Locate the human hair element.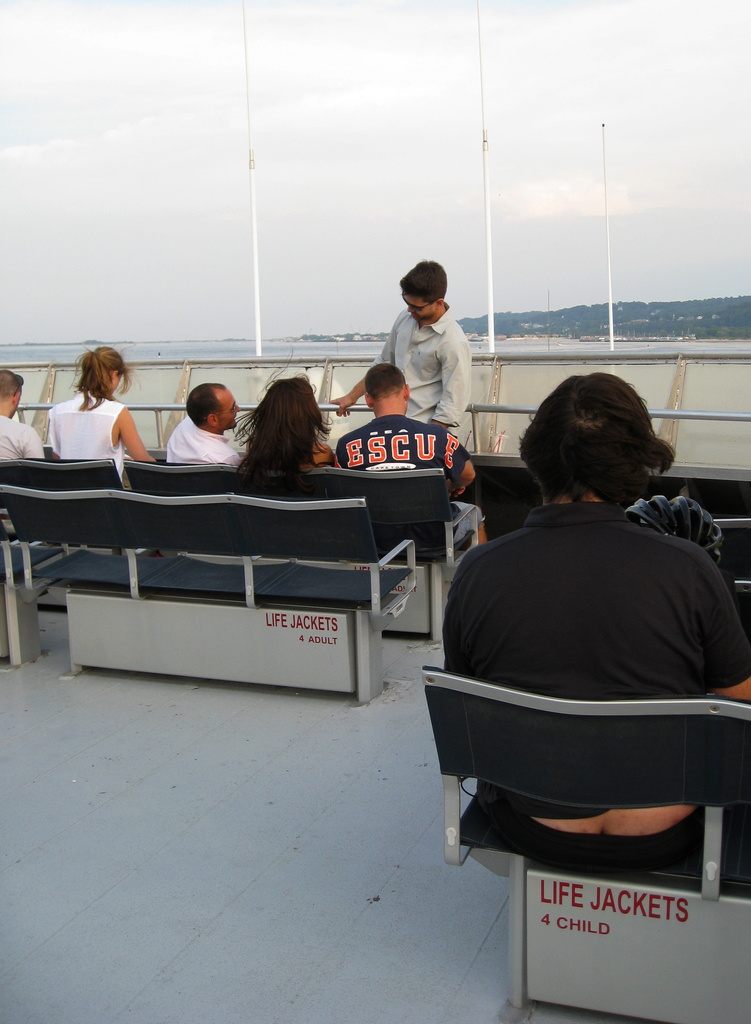
Element bbox: (530,368,672,519).
